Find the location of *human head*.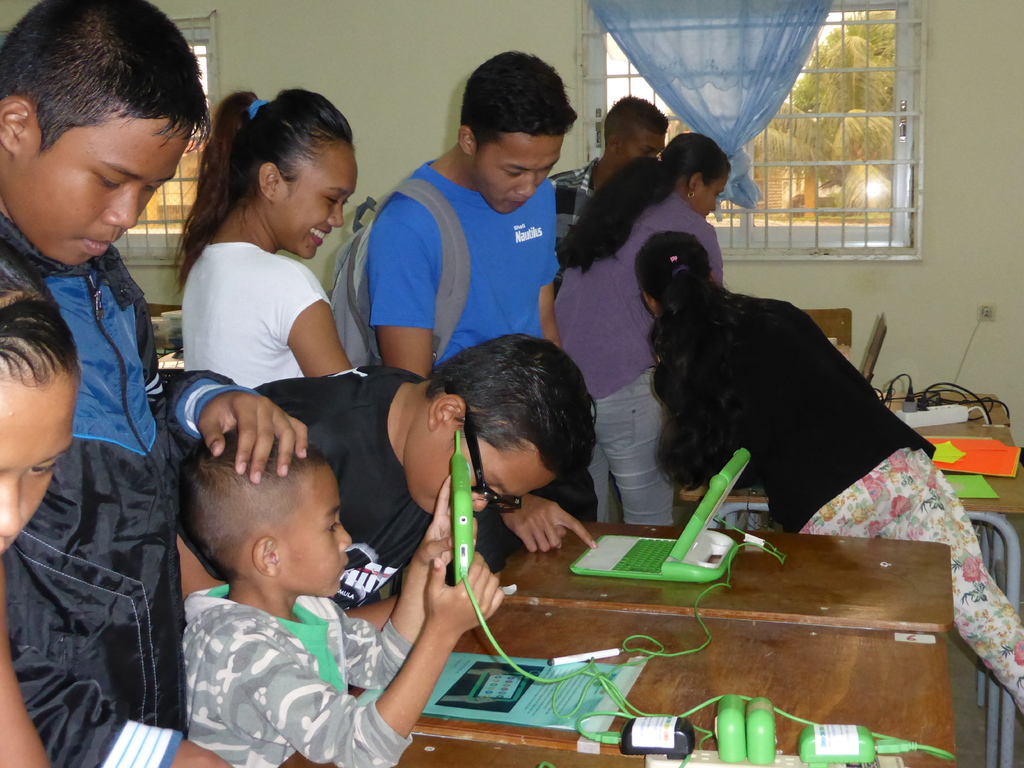
Location: bbox=[658, 134, 733, 219].
